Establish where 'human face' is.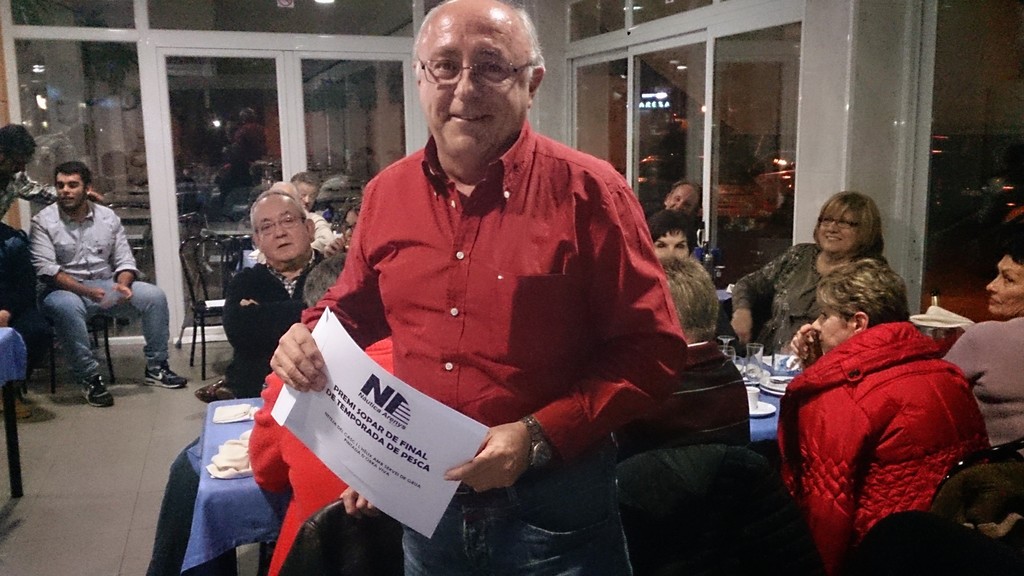
Established at 344:210:356:242.
